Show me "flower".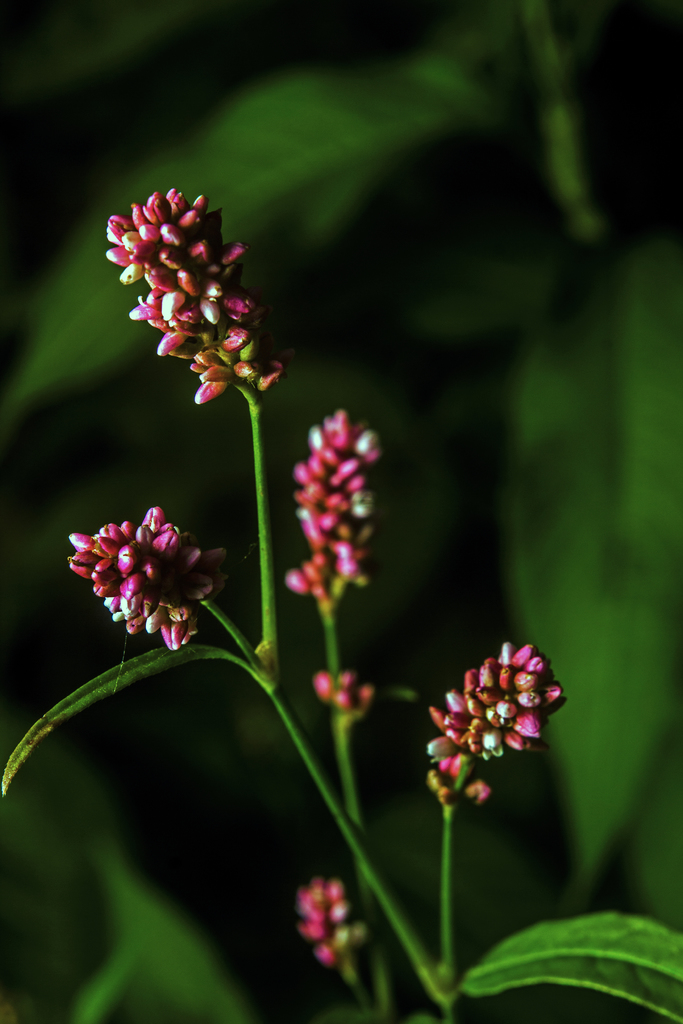
"flower" is here: <region>427, 640, 566, 806</region>.
